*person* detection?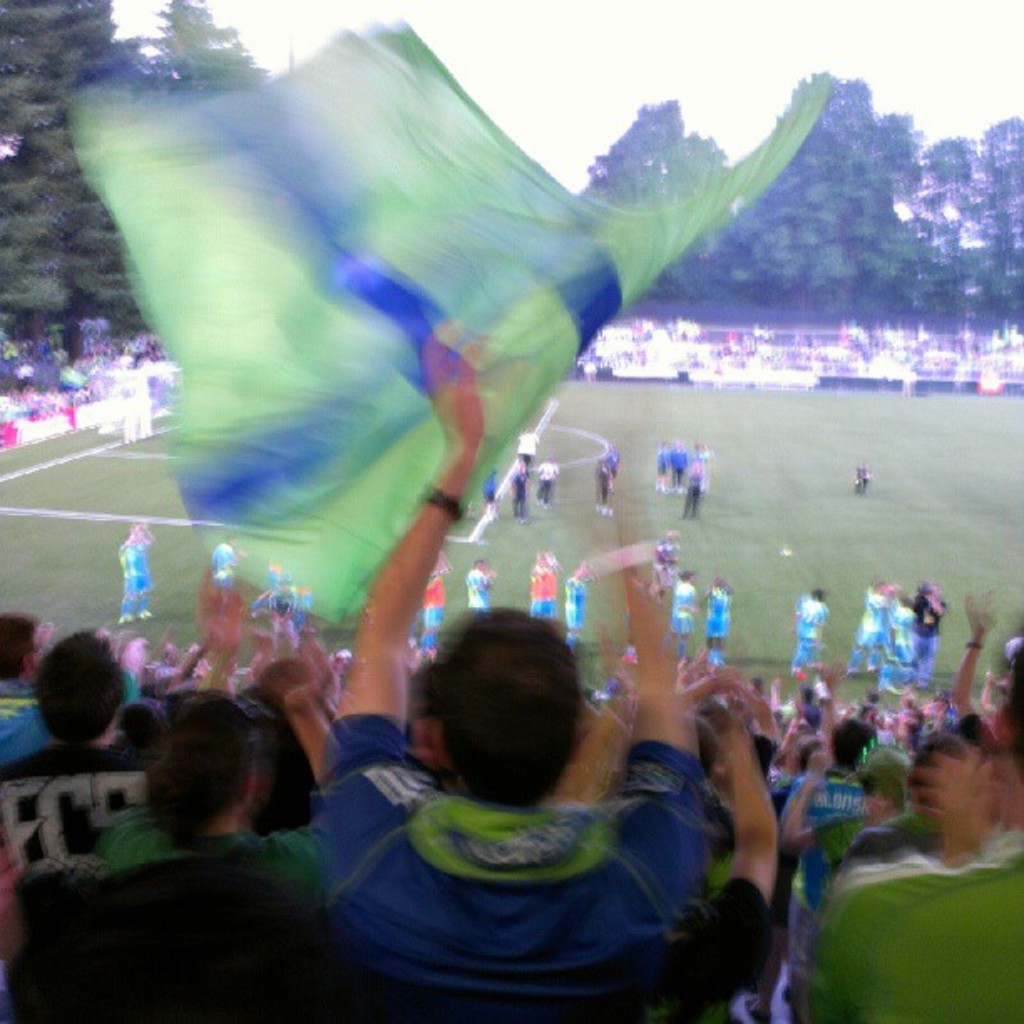
872, 602, 919, 694
